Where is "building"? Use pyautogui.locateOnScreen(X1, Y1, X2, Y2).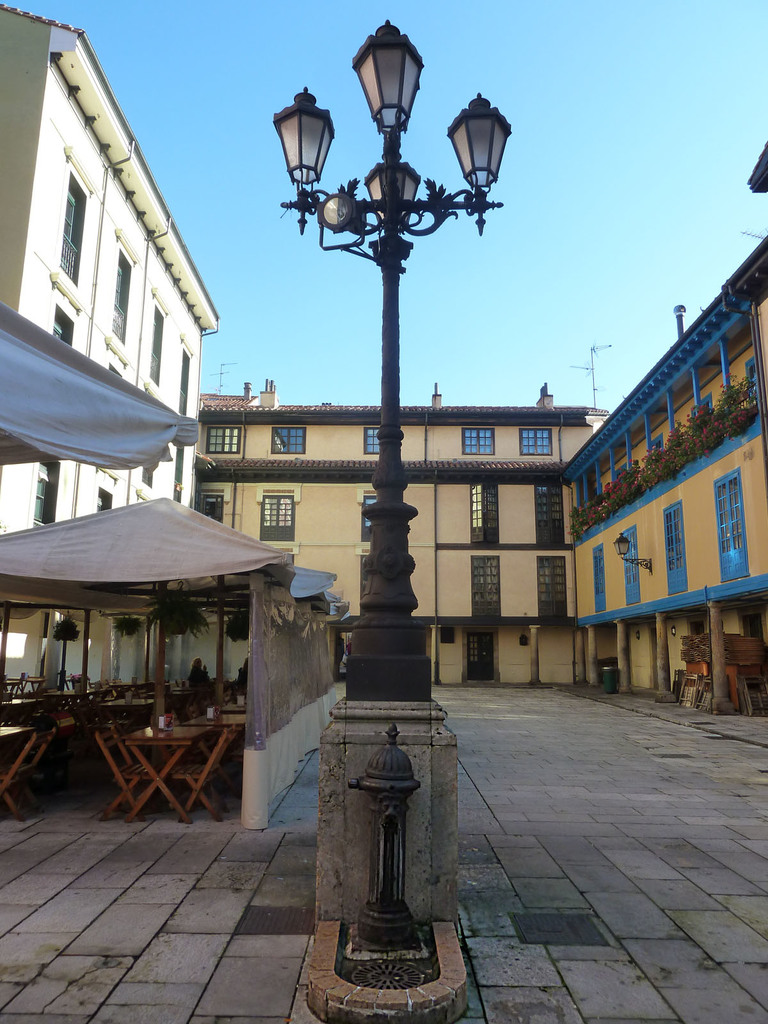
pyautogui.locateOnScreen(0, 0, 223, 746).
